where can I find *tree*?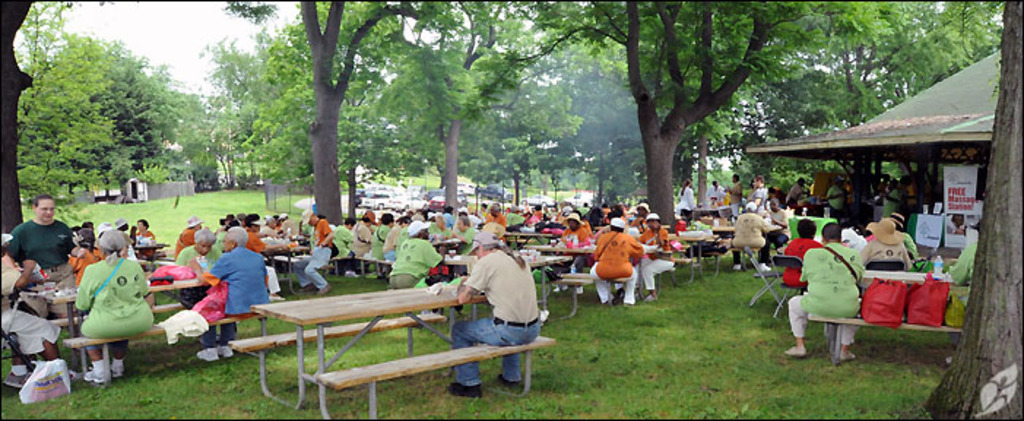
You can find it at 0:0:31:230.
